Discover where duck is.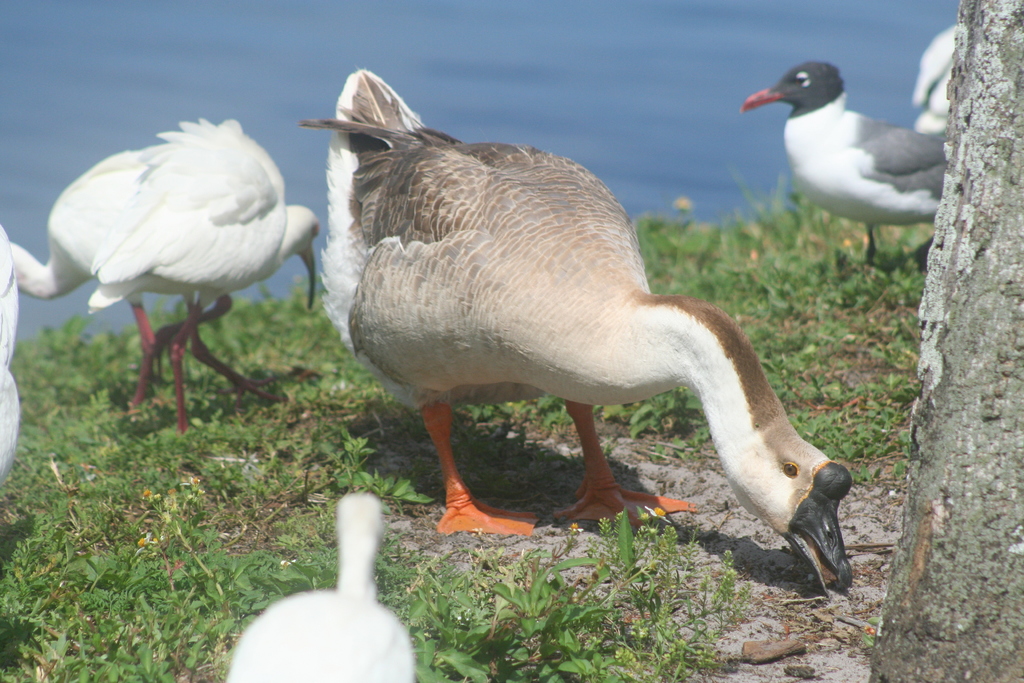
Discovered at (222, 494, 428, 682).
